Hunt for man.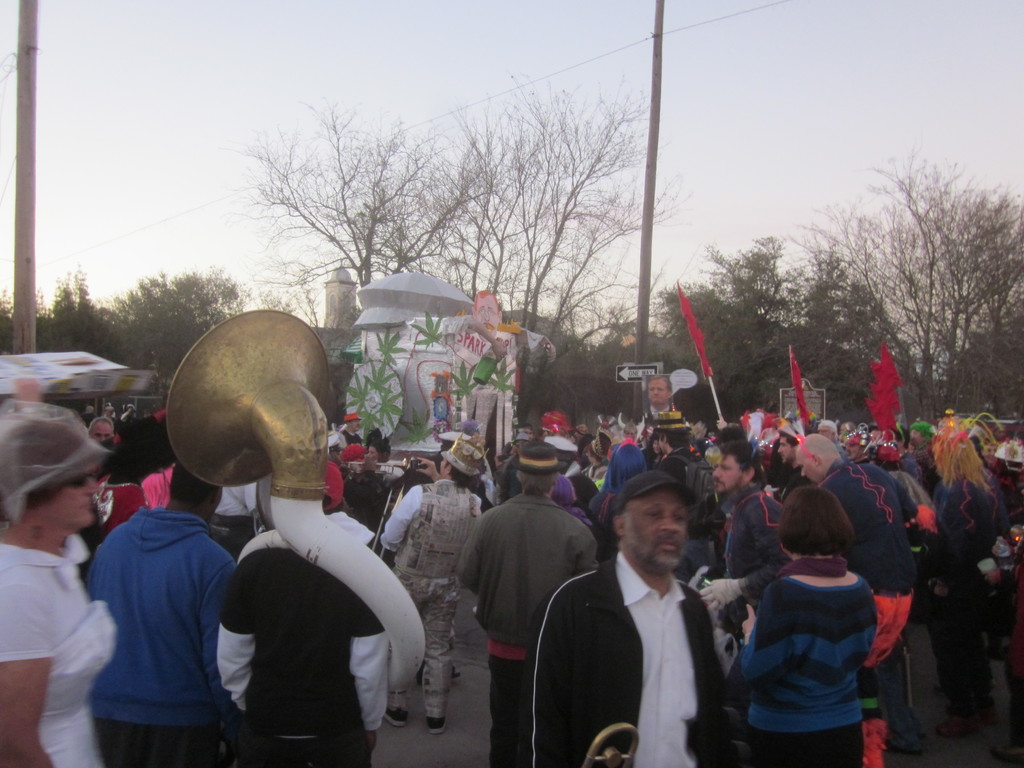
Hunted down at 228 464 397 767.
